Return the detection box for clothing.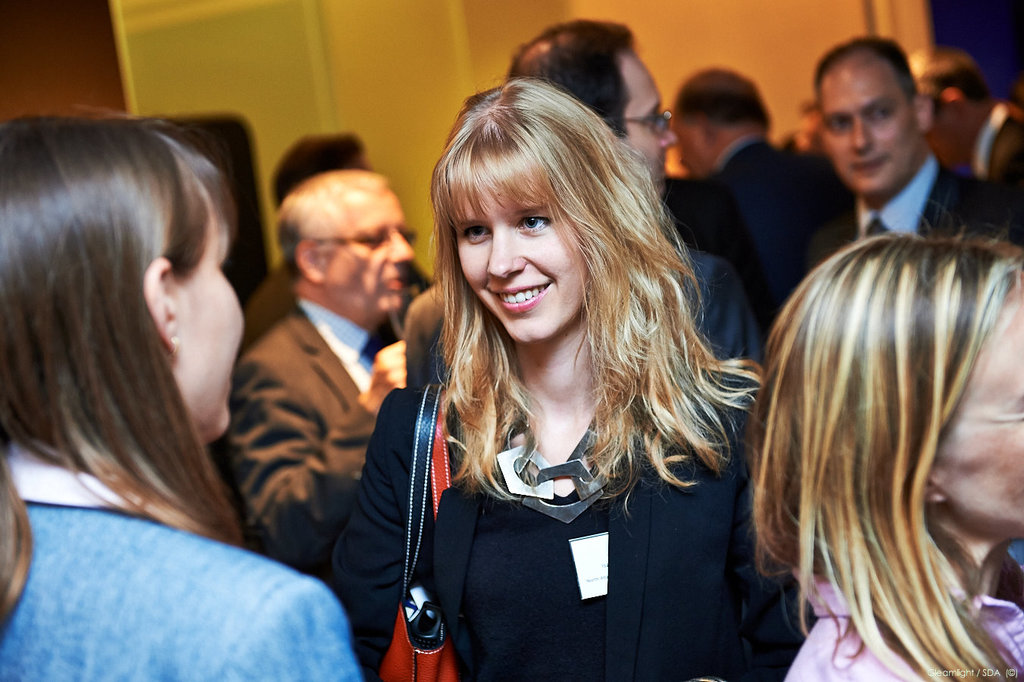
l=967, t=97, r=1023, b=185.
